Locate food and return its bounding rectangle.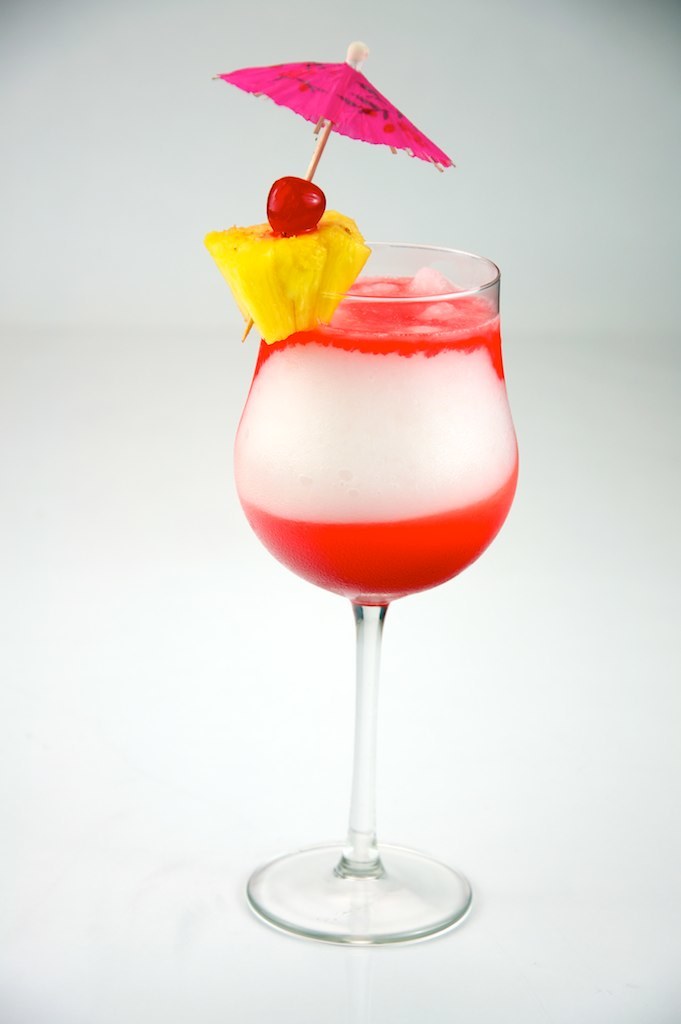
select_region(192, 217, 365, 341).
